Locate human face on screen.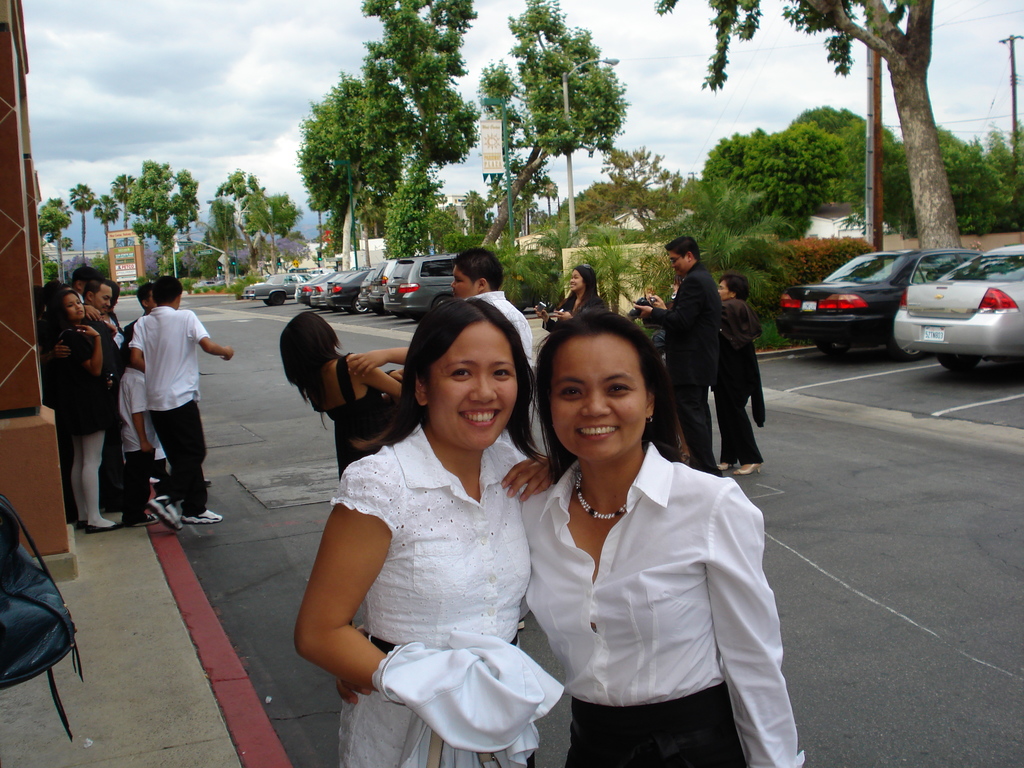
On screen at [554, 339, 646, 461].
